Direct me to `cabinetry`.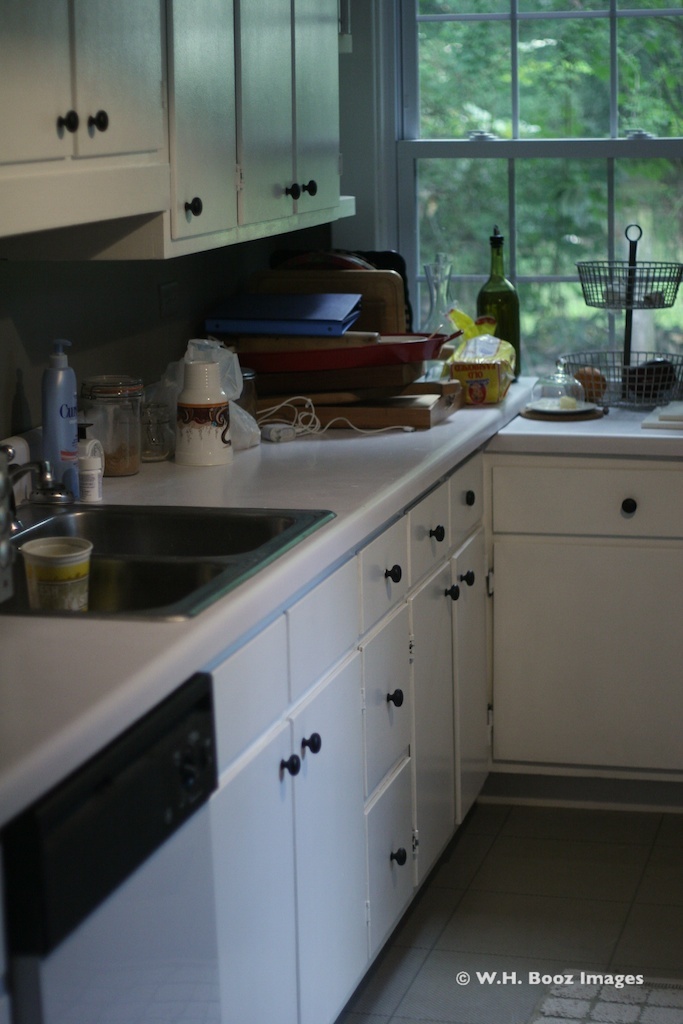
Direction: left=288, top=653, right=376, bottom=1023.
